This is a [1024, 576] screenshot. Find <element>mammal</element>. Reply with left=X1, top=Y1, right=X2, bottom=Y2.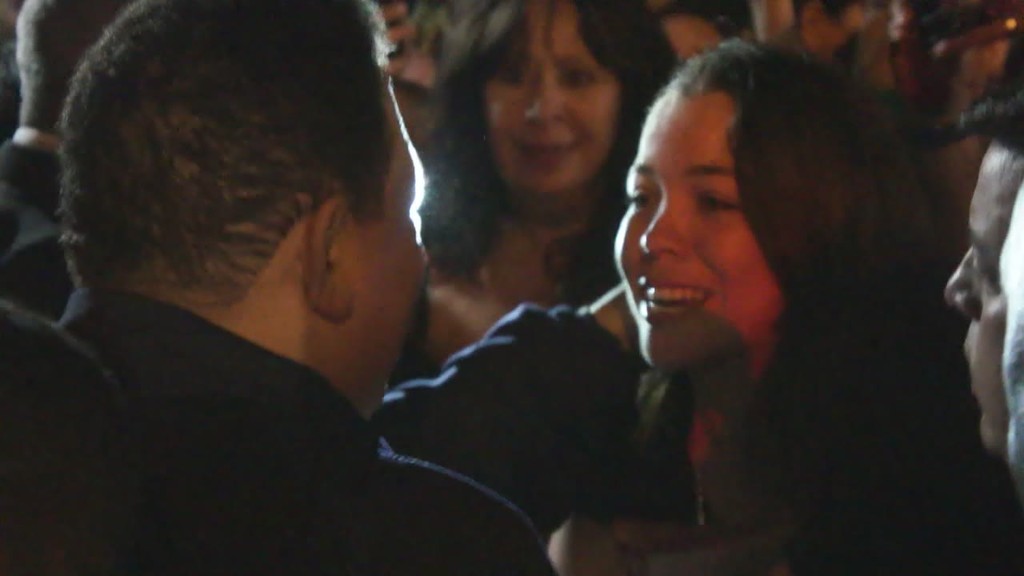
left=0, top=0, right=134, bottom=325.
